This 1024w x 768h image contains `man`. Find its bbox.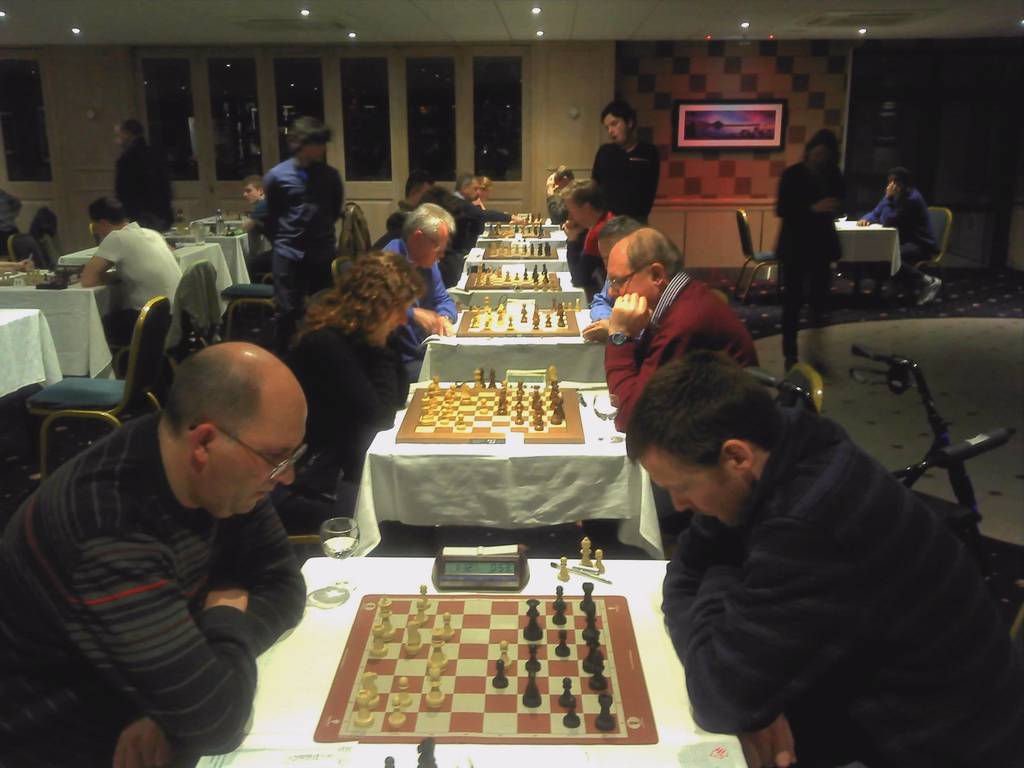
108/116/170/232.
